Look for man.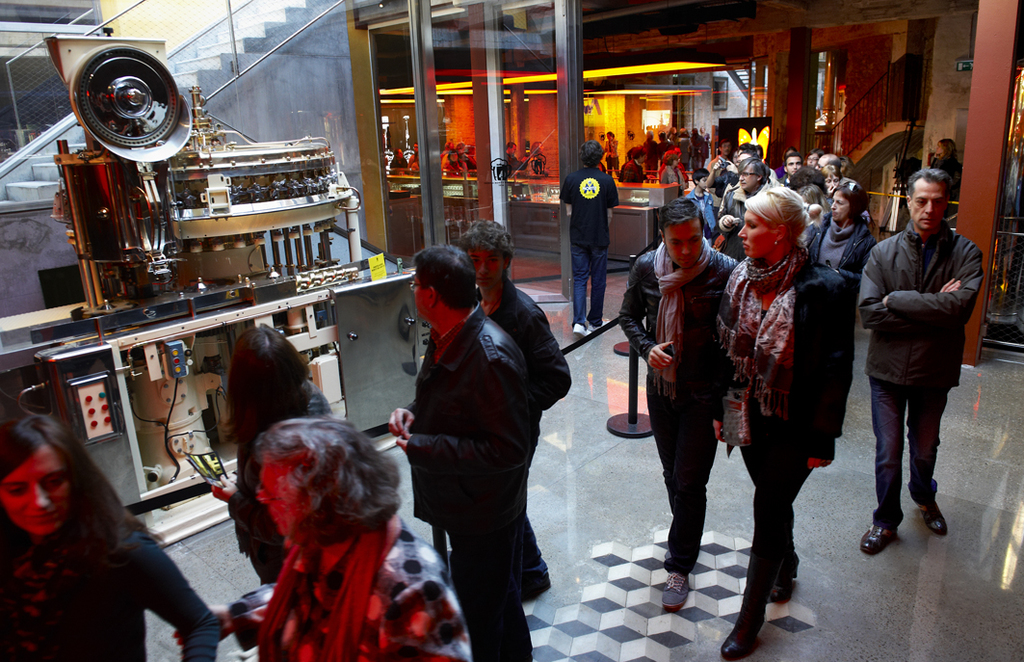
Found: crop(617, 194, 742, 616).
